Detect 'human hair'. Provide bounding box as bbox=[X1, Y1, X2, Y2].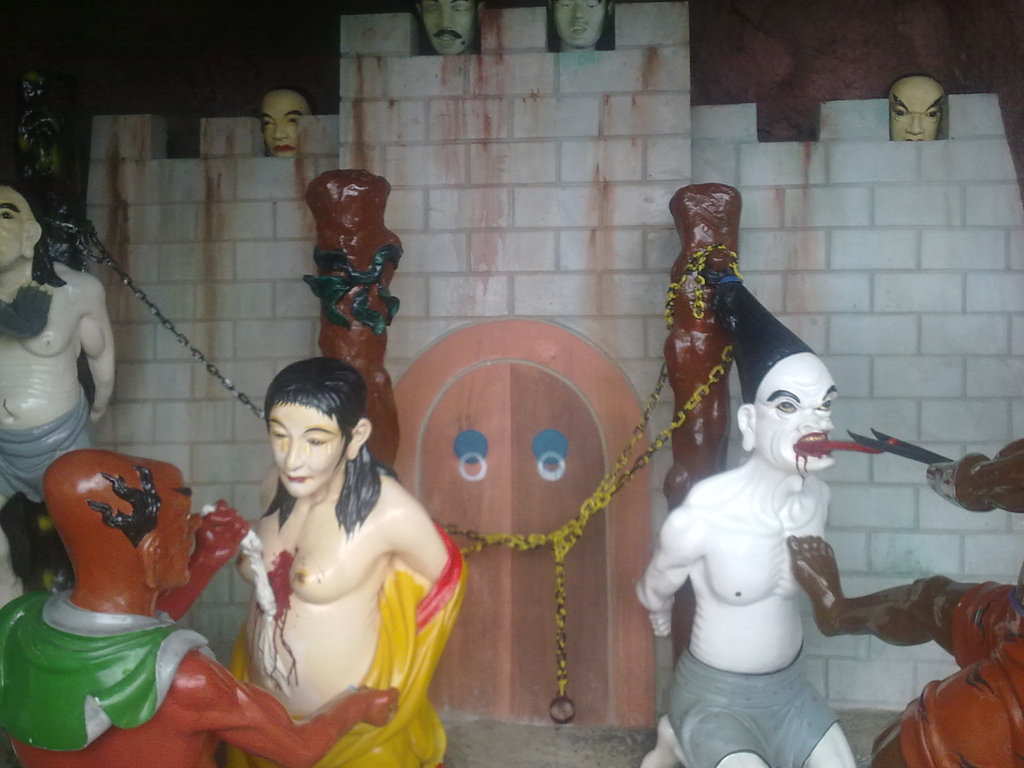
bbox=[228, 371, 376, 528].
